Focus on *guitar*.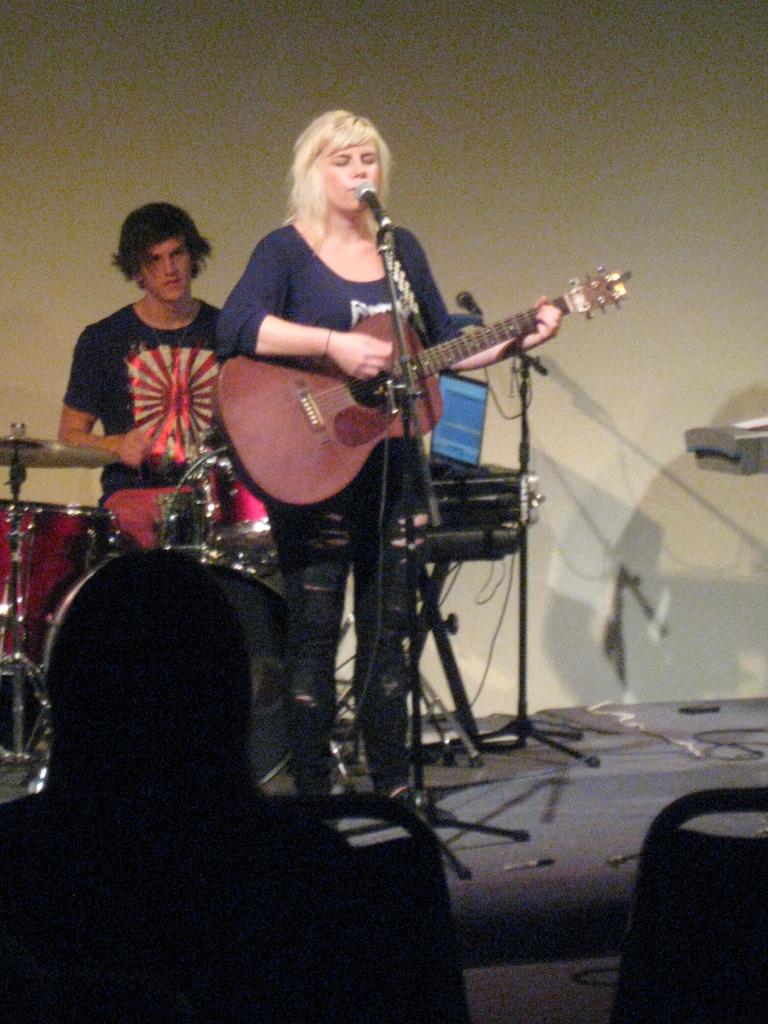
Focused at 189 253 618 504.
